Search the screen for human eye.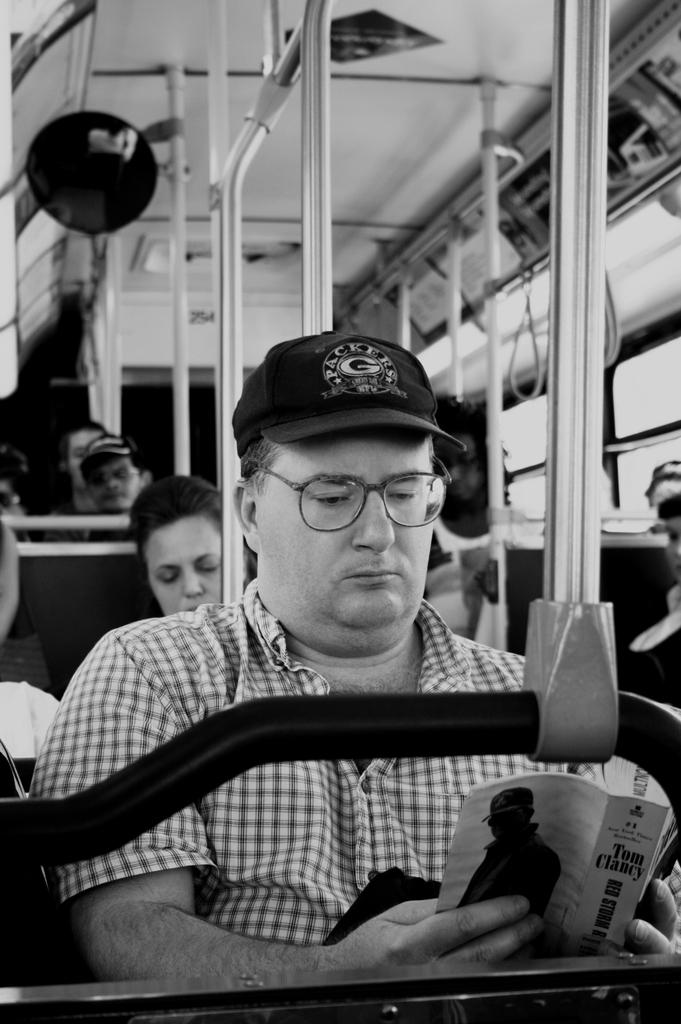
Found at l=460, t=456, r=472, b=464.
